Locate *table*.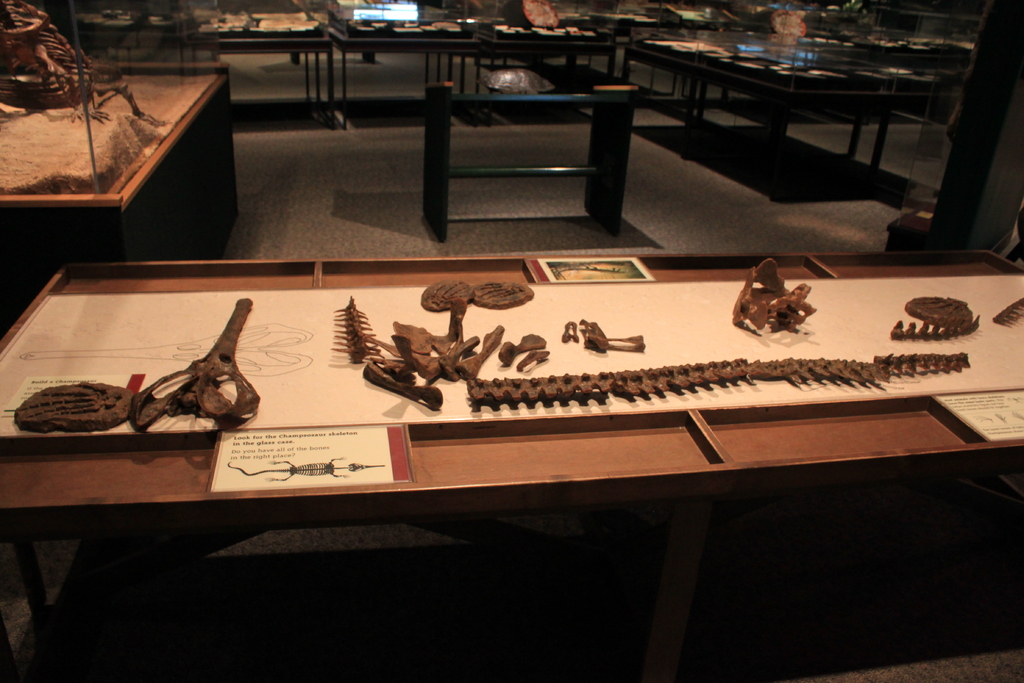
Bounding box: bbox=(0, 247, 1023, 682).
